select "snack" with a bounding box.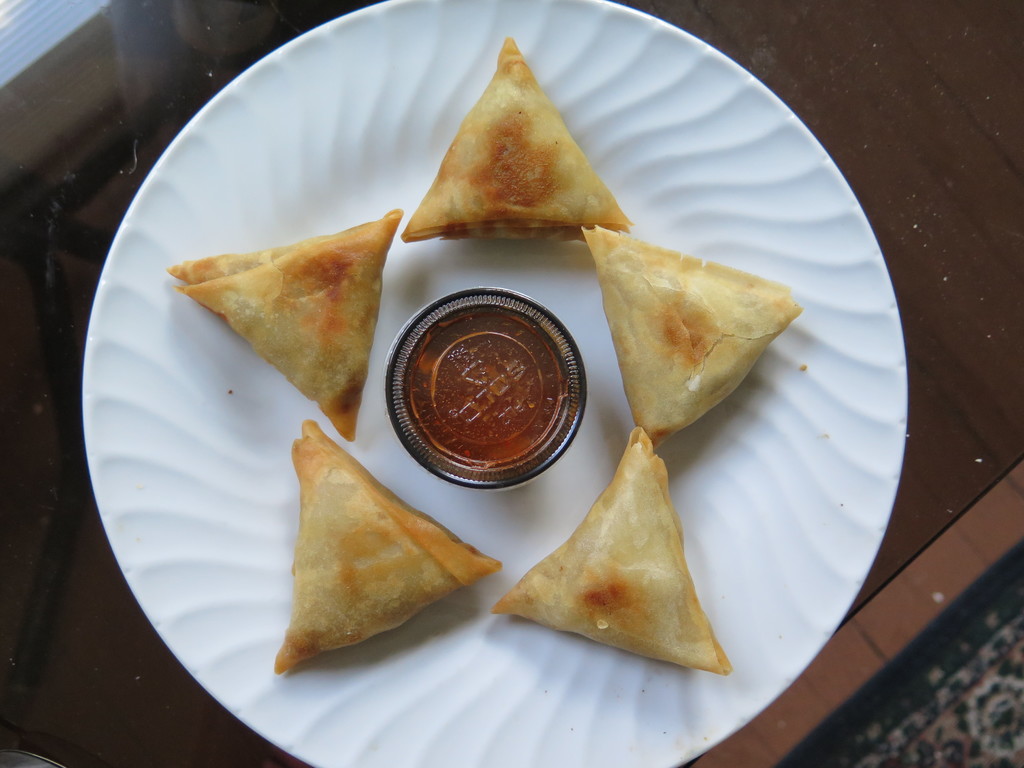
box=[275, 421, 500, 674].
